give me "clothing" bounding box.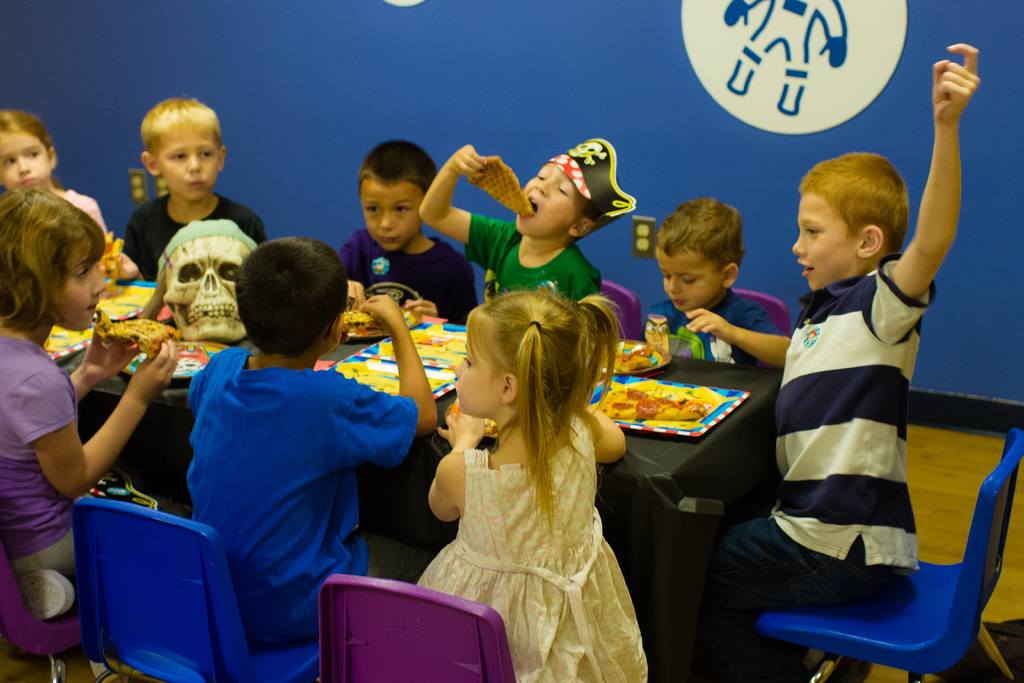
x1=58 y1=184 x2=108 y2=244.
